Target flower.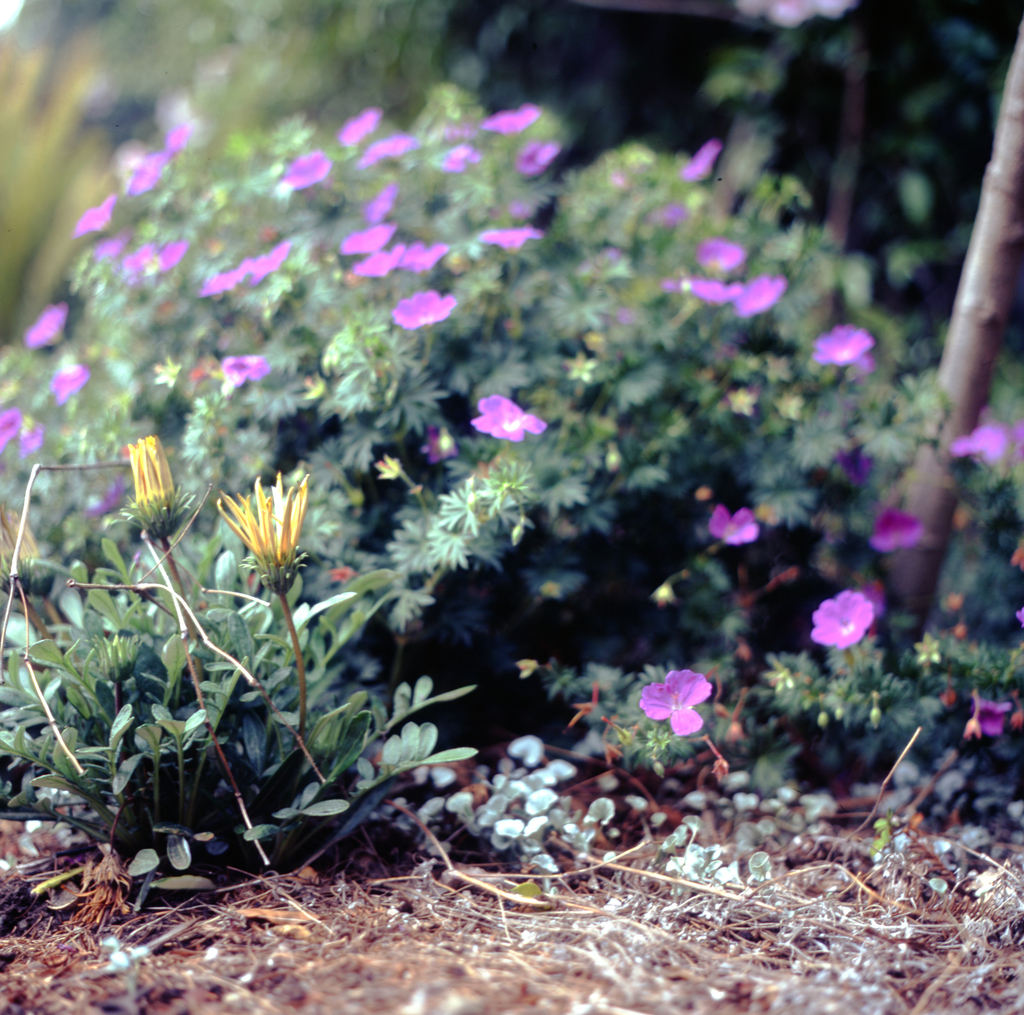
Target region: [left=209, top=477, right=312, bottom=625].
